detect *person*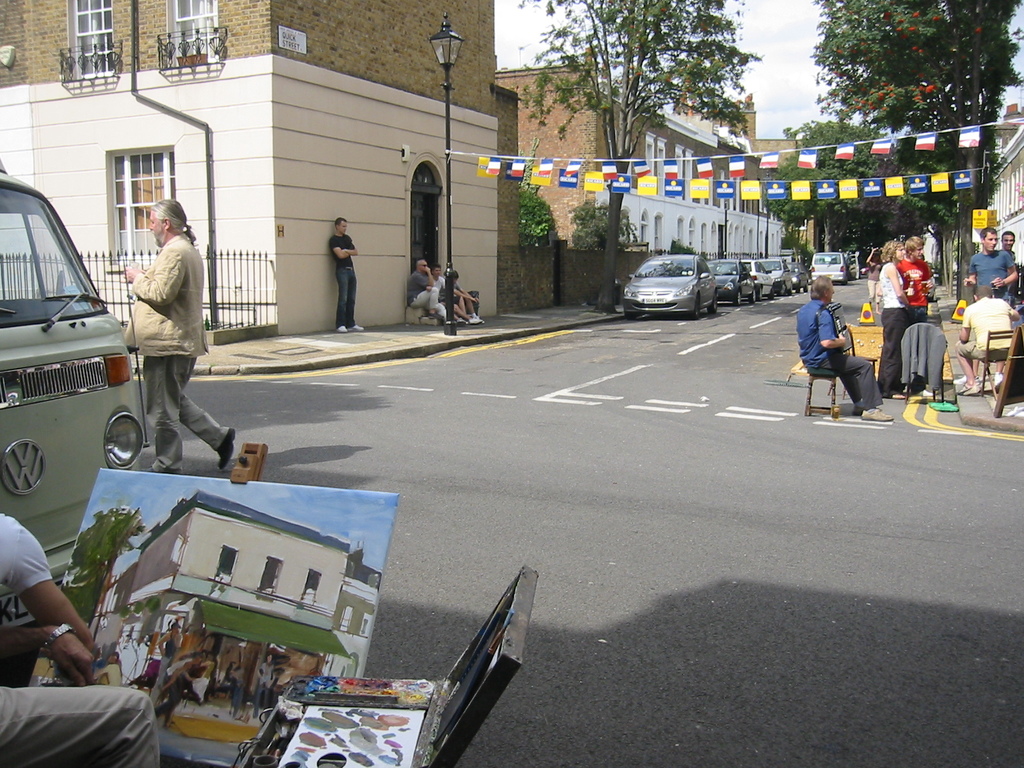
box(435, 262, 460, 322)
